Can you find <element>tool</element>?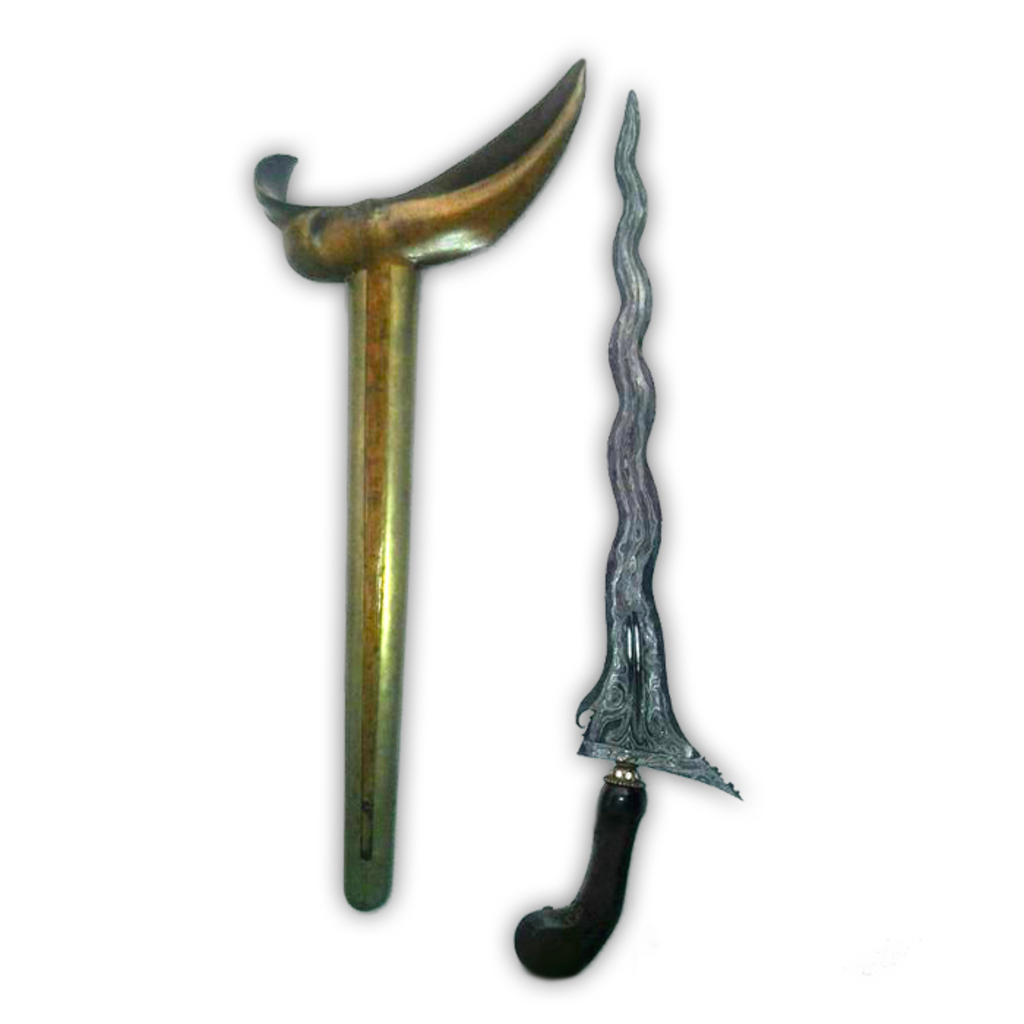
Yes, bounding box: 503, 88, 746, 979.
